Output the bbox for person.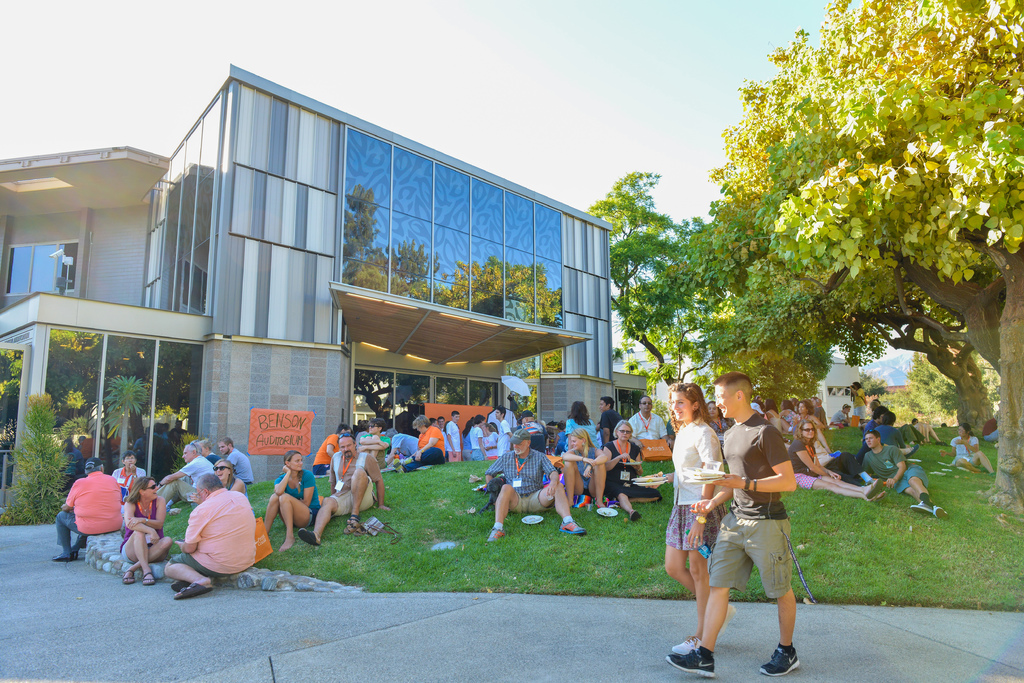
{"left": 438, "top": 415, "right": 445, "bottom": 435}.
